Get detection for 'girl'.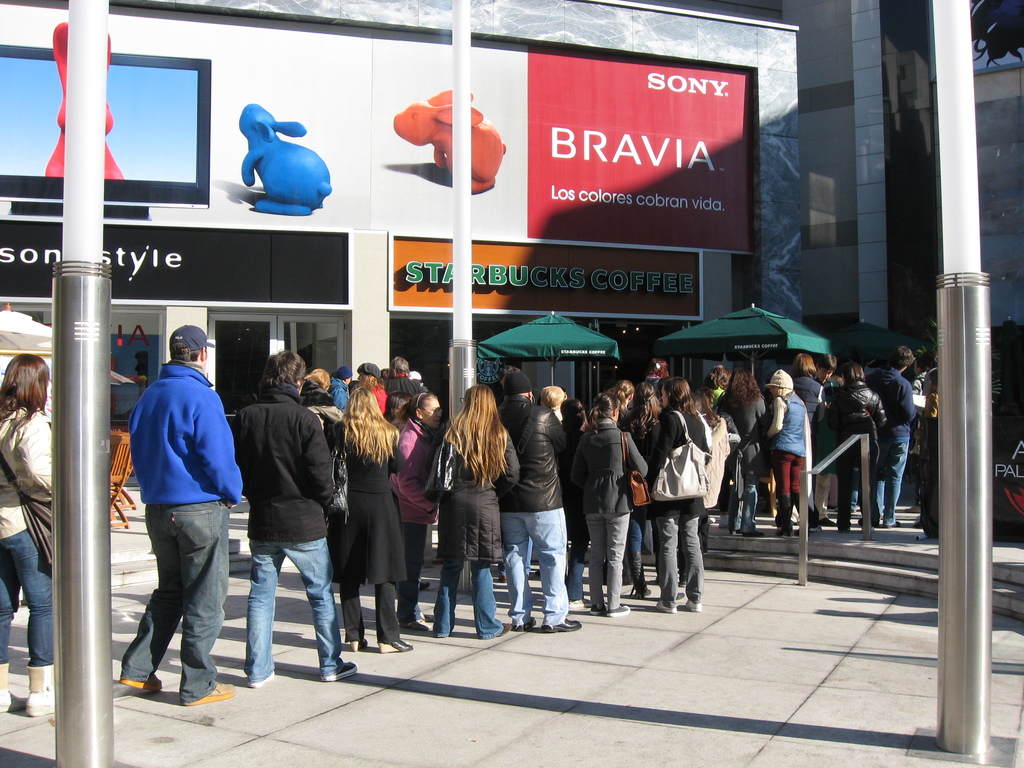
Detection: select_region(330, 393, 422, 651).
